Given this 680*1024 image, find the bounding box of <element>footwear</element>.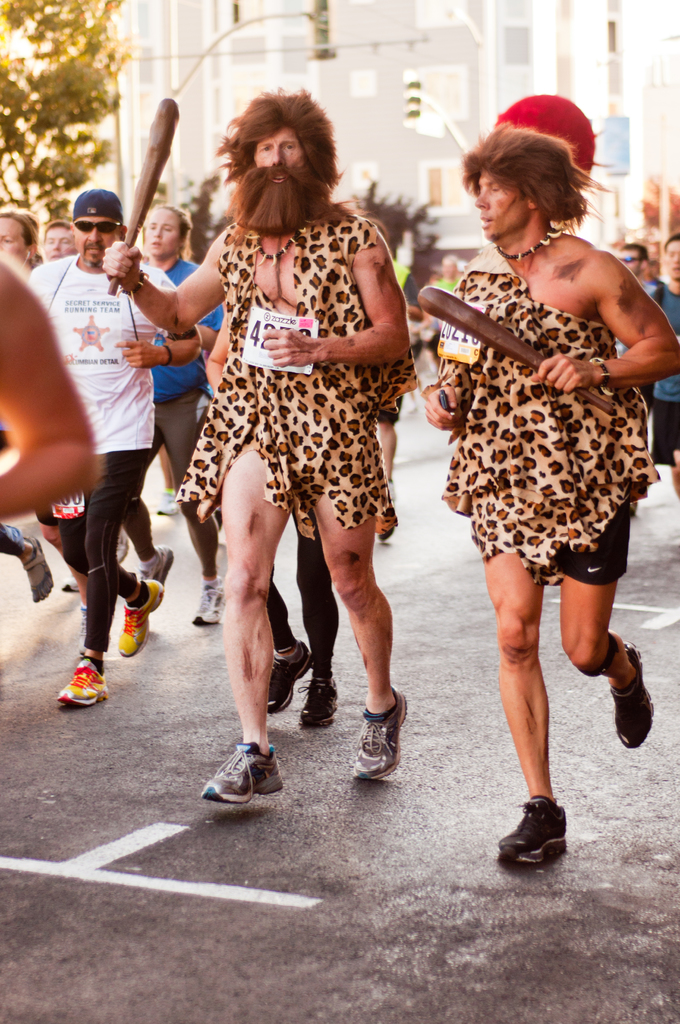
<region>24, 534, 53, 602</region>.
